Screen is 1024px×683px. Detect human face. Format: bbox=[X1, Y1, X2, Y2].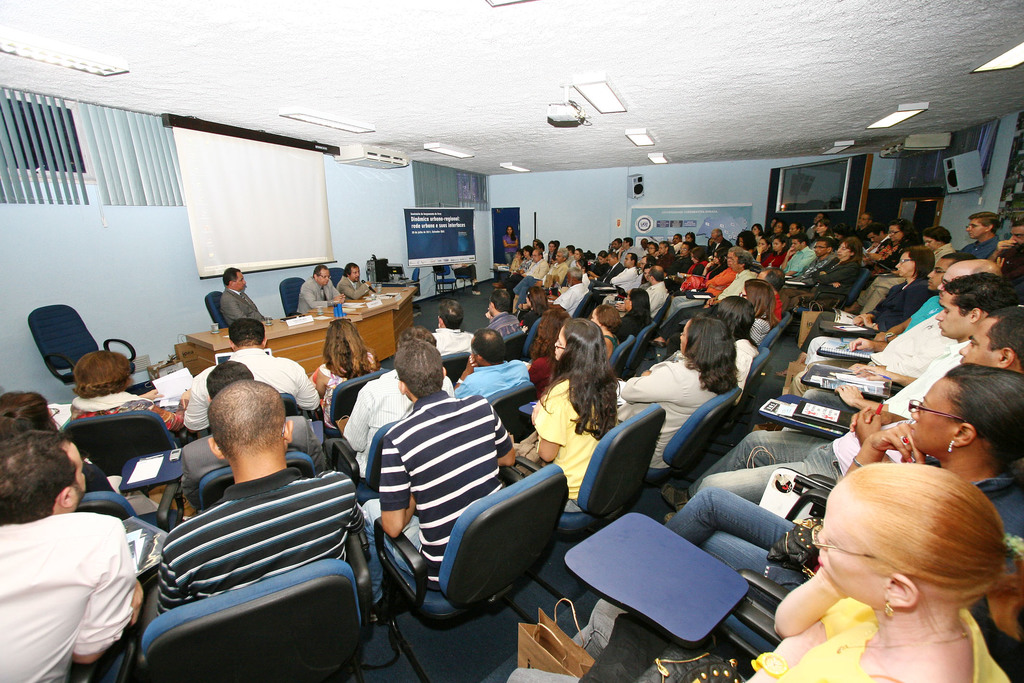
bbox=[553, 327, 566, 359].
